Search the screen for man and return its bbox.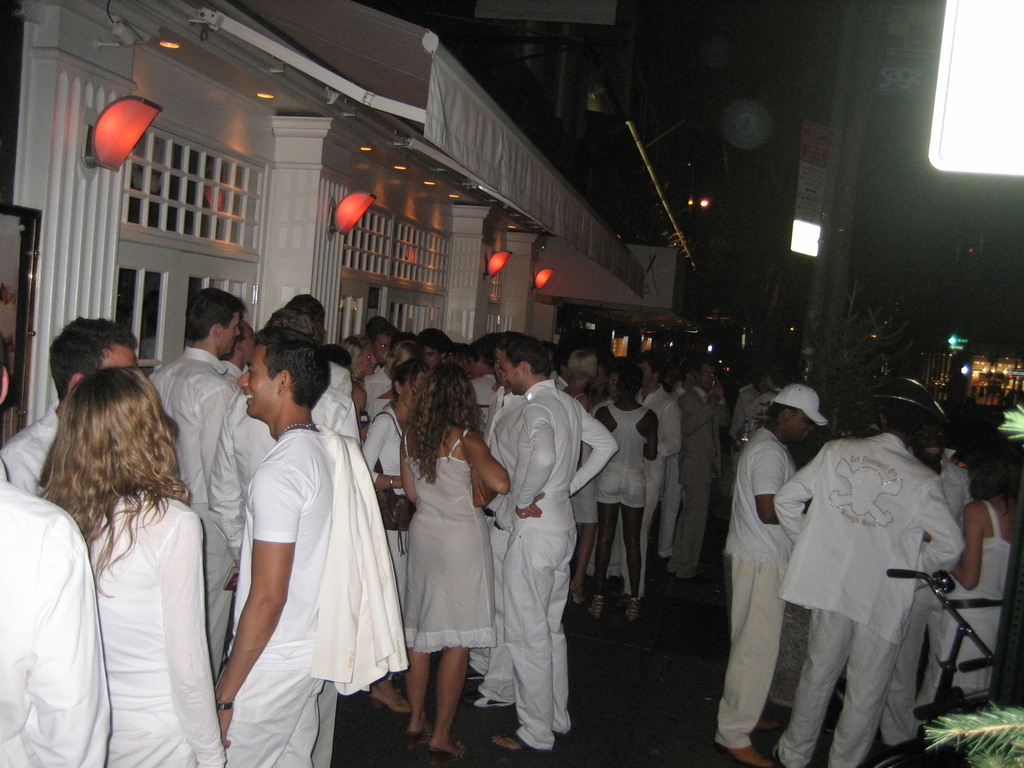
Found: detection(739, 374, 783, 446).
